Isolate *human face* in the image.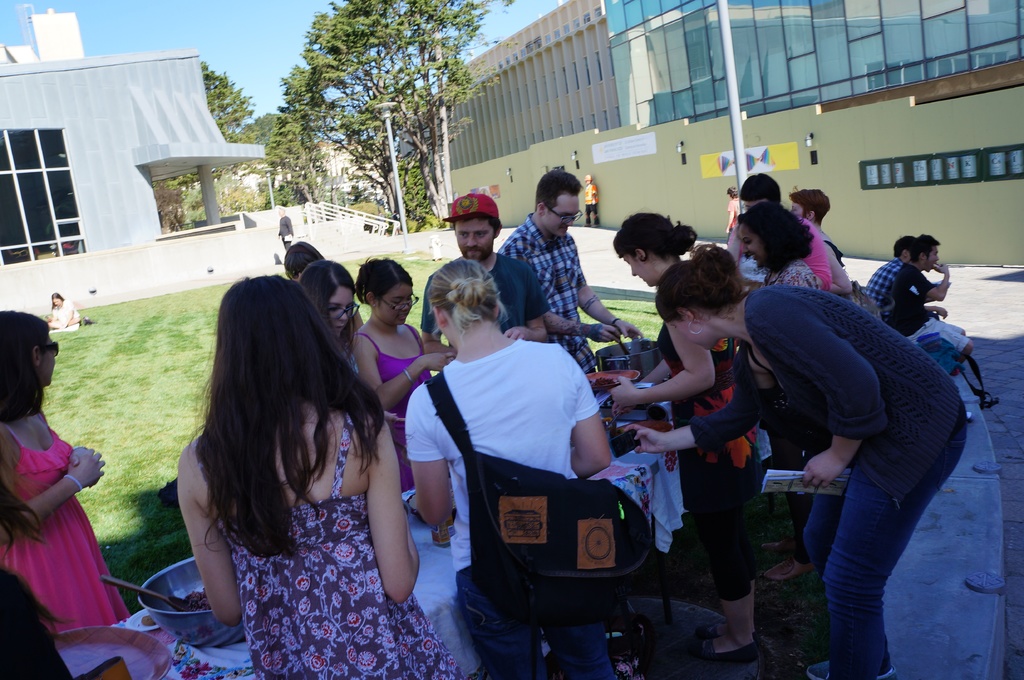
Isolated region: x1=739 y1=234 x2=755 y2=265.
